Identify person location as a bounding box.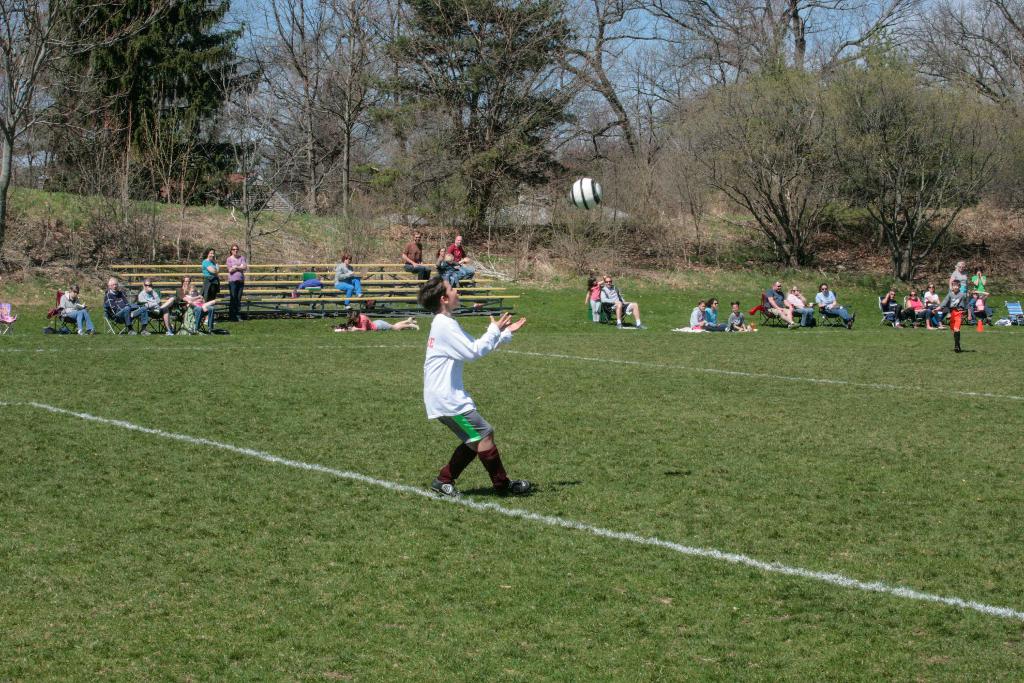
(left=438, top=231, right=477, bottom=284).
